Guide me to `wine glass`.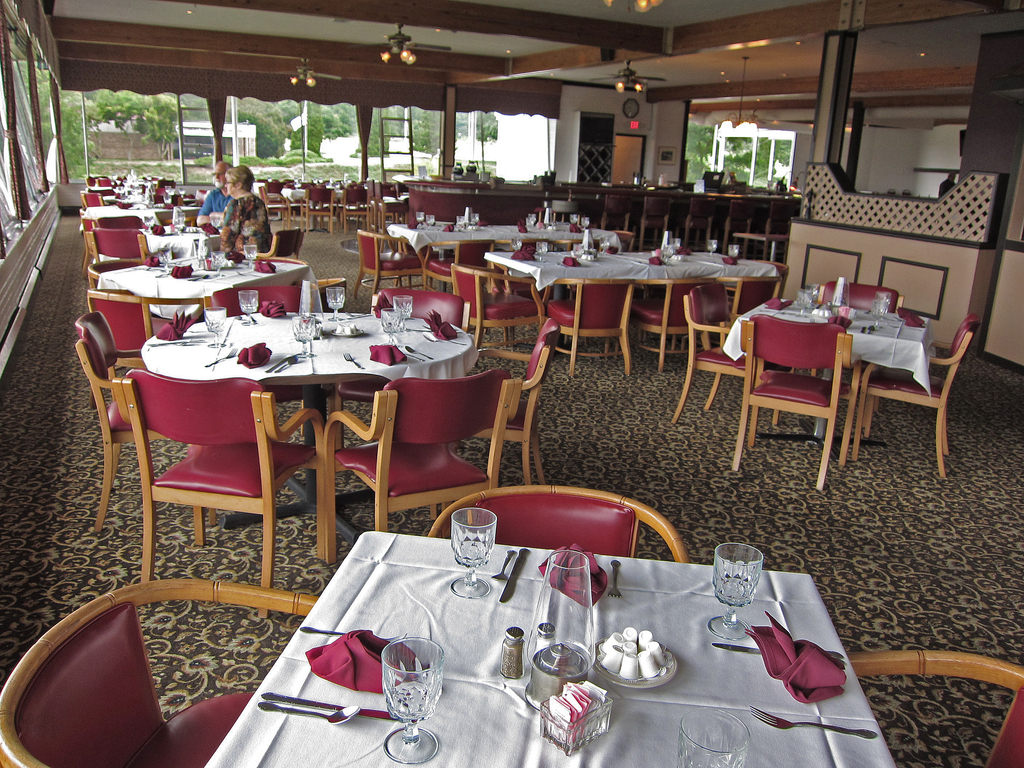
Guidance: 537,241,549,260.
